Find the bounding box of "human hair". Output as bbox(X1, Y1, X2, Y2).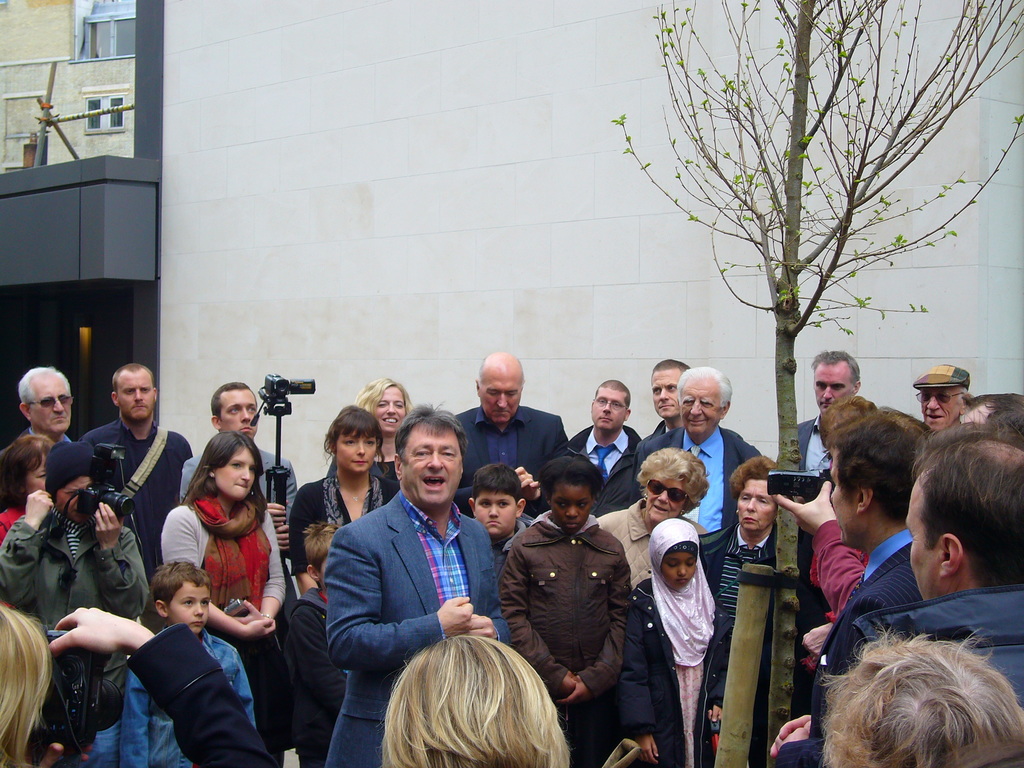
bbox(321, 405, 389, 474).
